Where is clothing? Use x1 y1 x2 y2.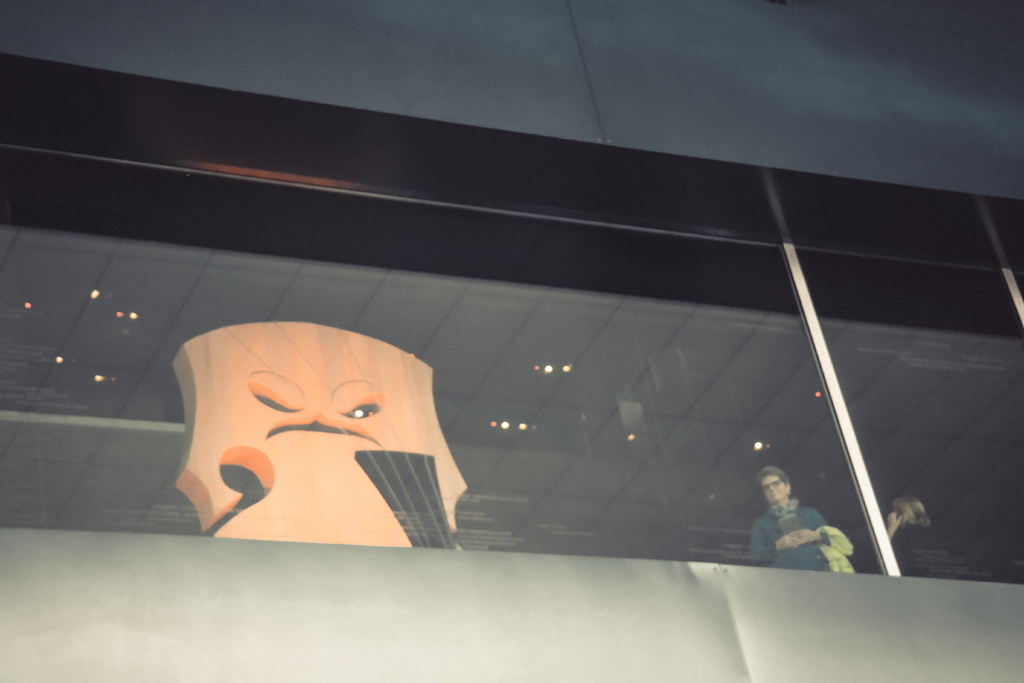
749 490 841 564.
